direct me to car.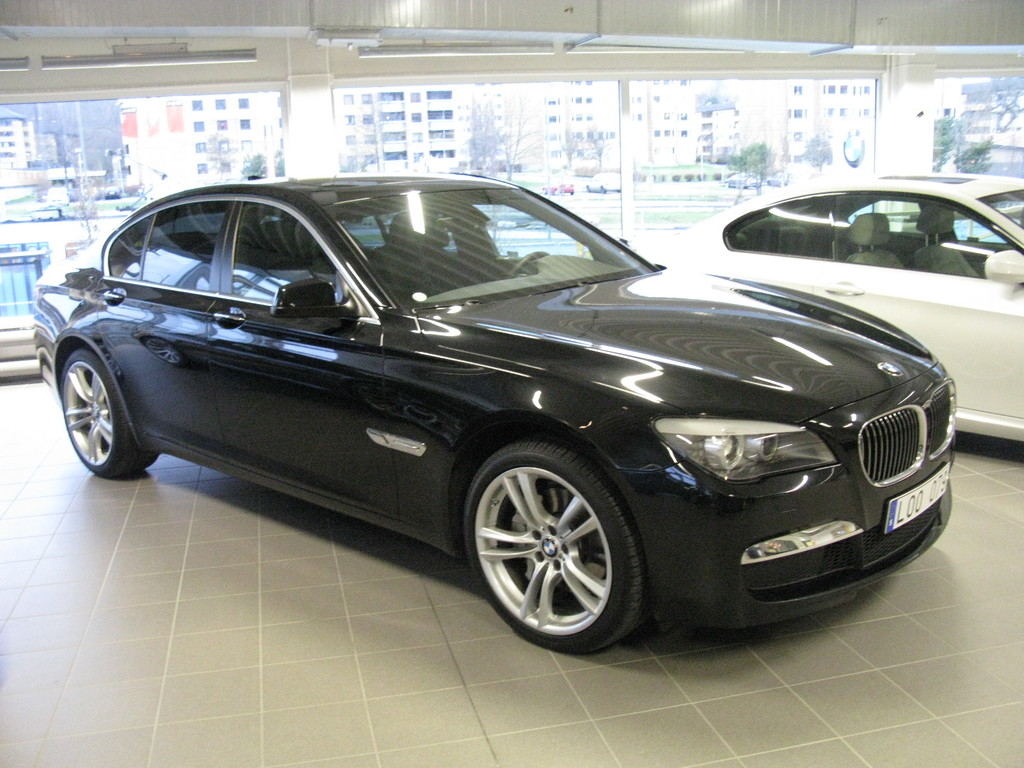
Direction: <box>723,173,759,193</box>.
